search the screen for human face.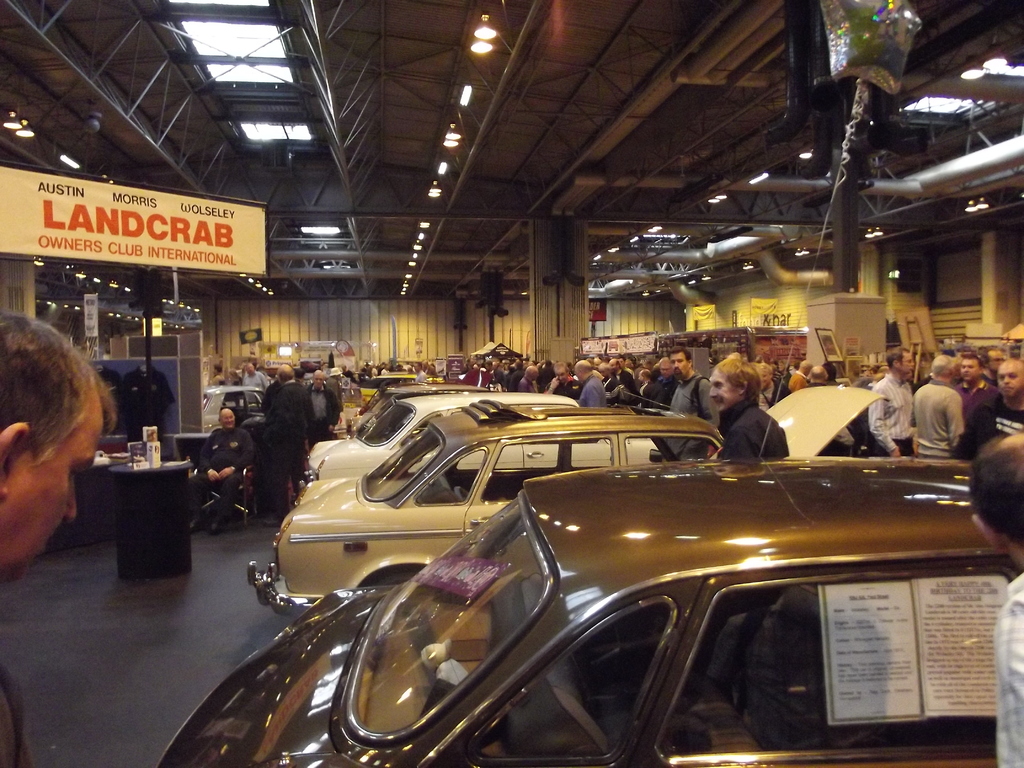
Found at bbox=[221, 410, 236, 428].
